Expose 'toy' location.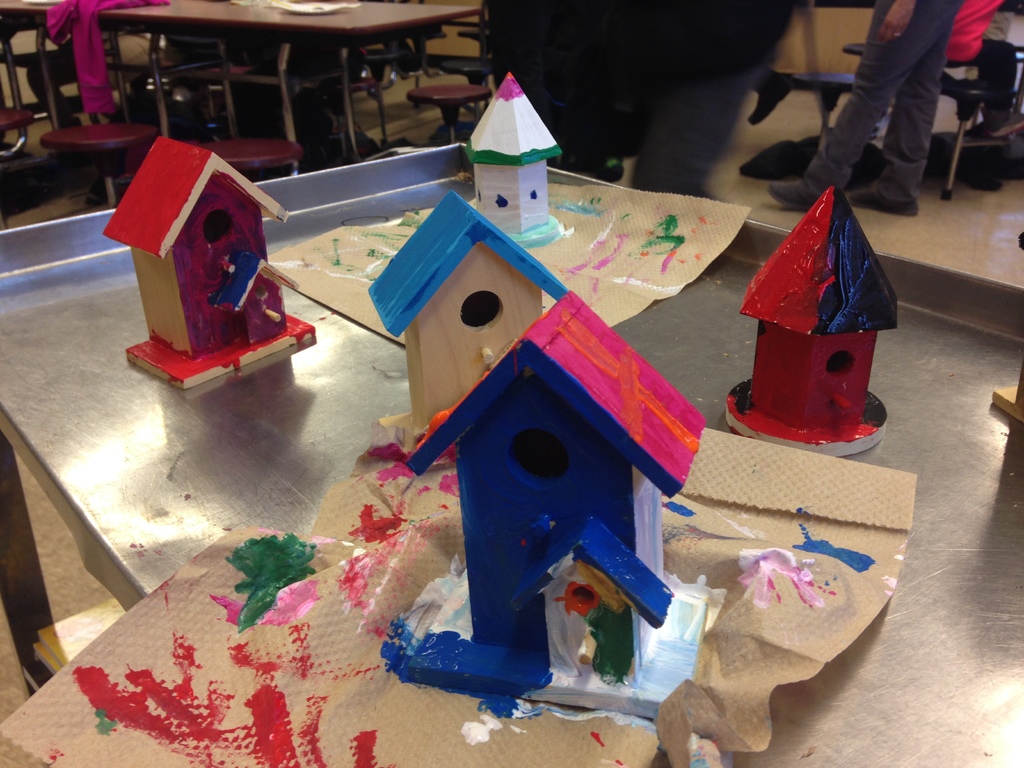
Exposed at Rect(726, 180, 900, 458).
